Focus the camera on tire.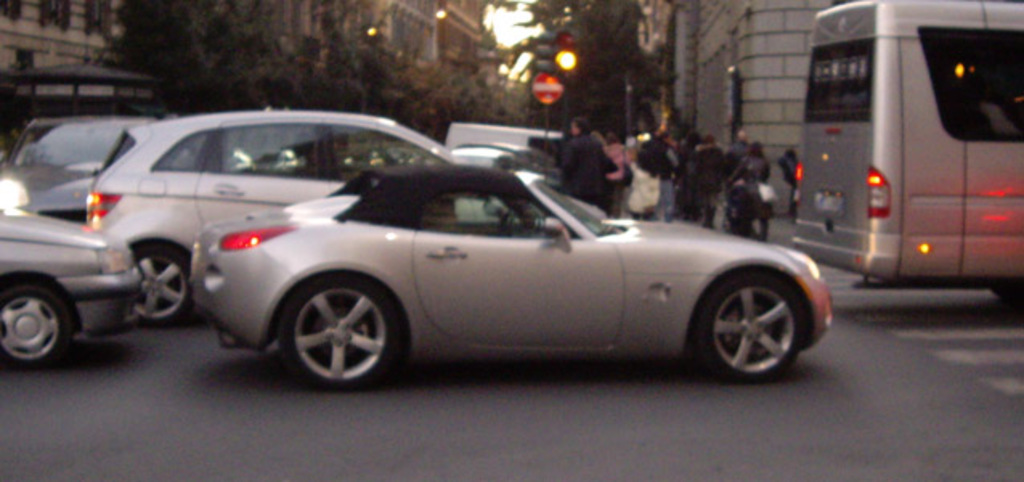
Focus region: 128/246/196/323.
